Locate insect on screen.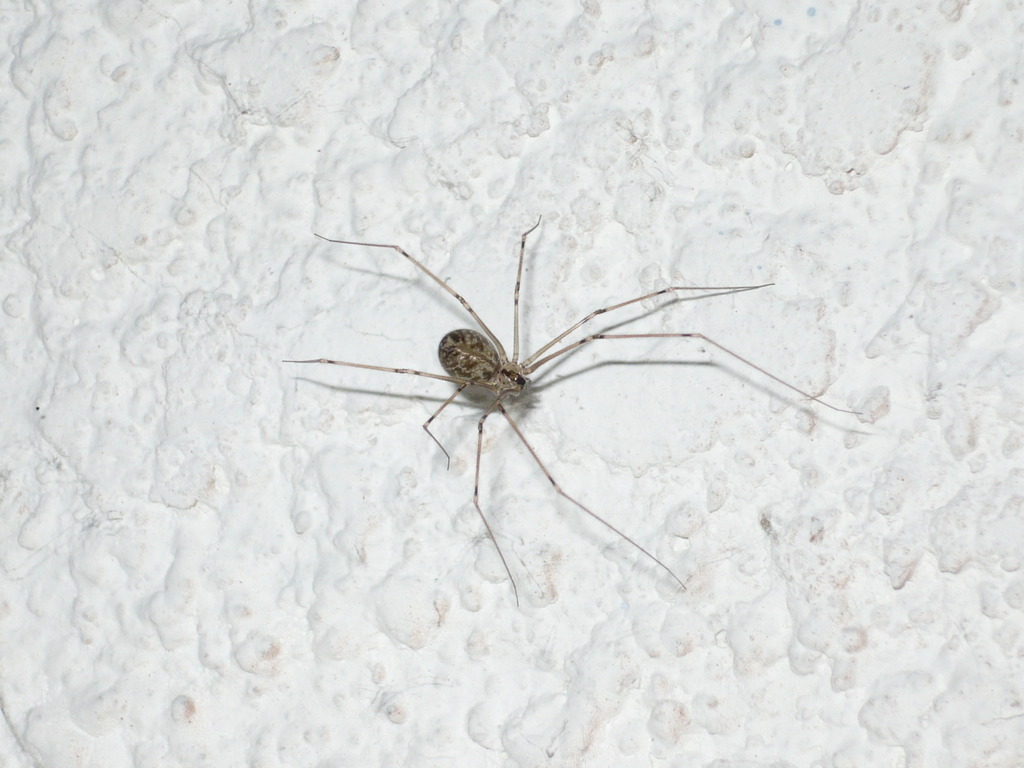
On screen at [left=280, top=211, right=872, bottom=606].
